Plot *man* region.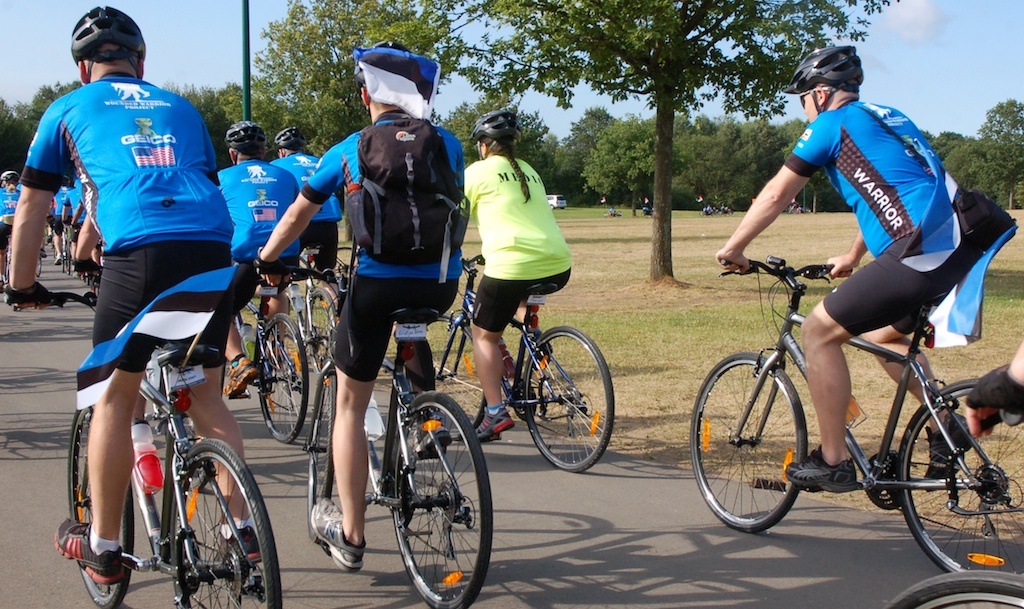
Plotted at <box>270,128,347,320</box>.
